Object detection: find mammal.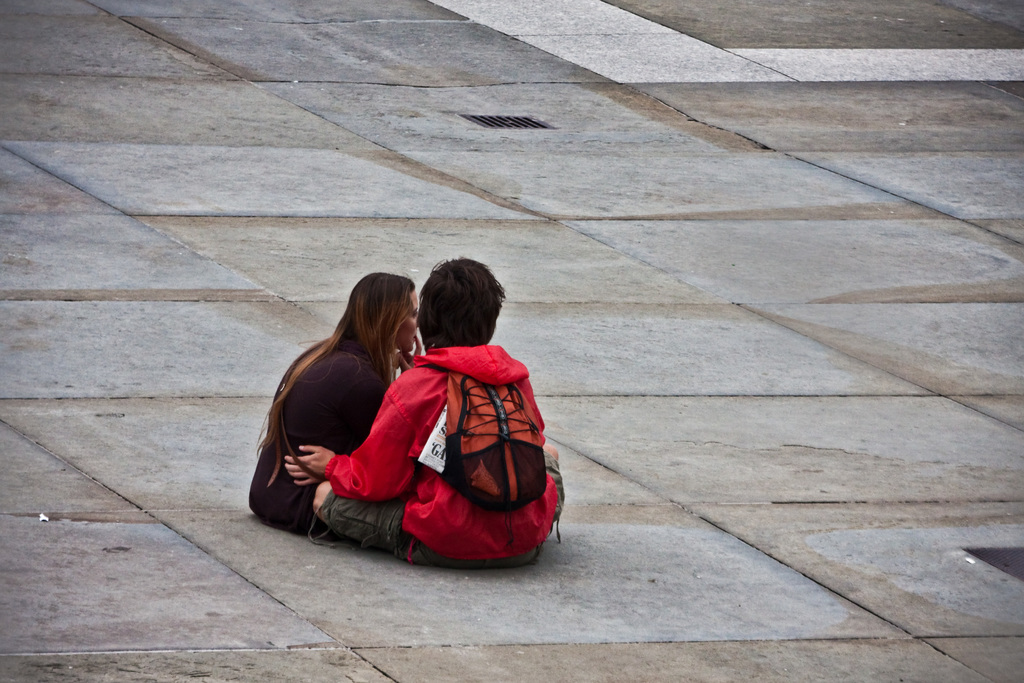
(248, 273, 419, 530).
